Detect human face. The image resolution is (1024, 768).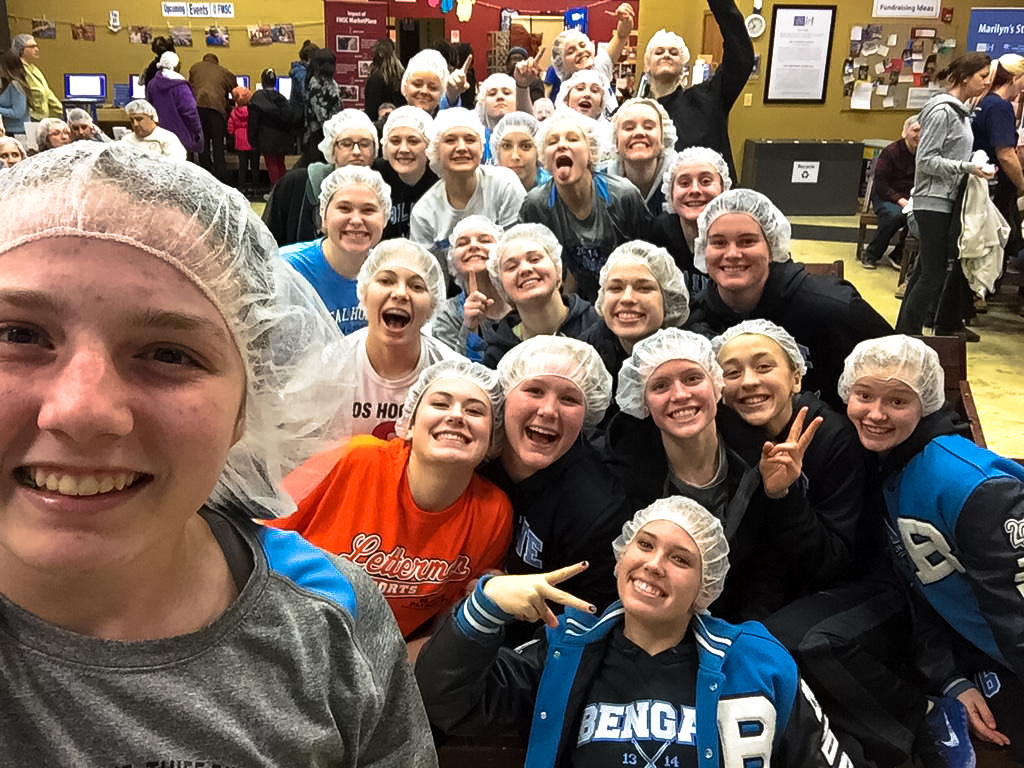
68:109:96:142.
